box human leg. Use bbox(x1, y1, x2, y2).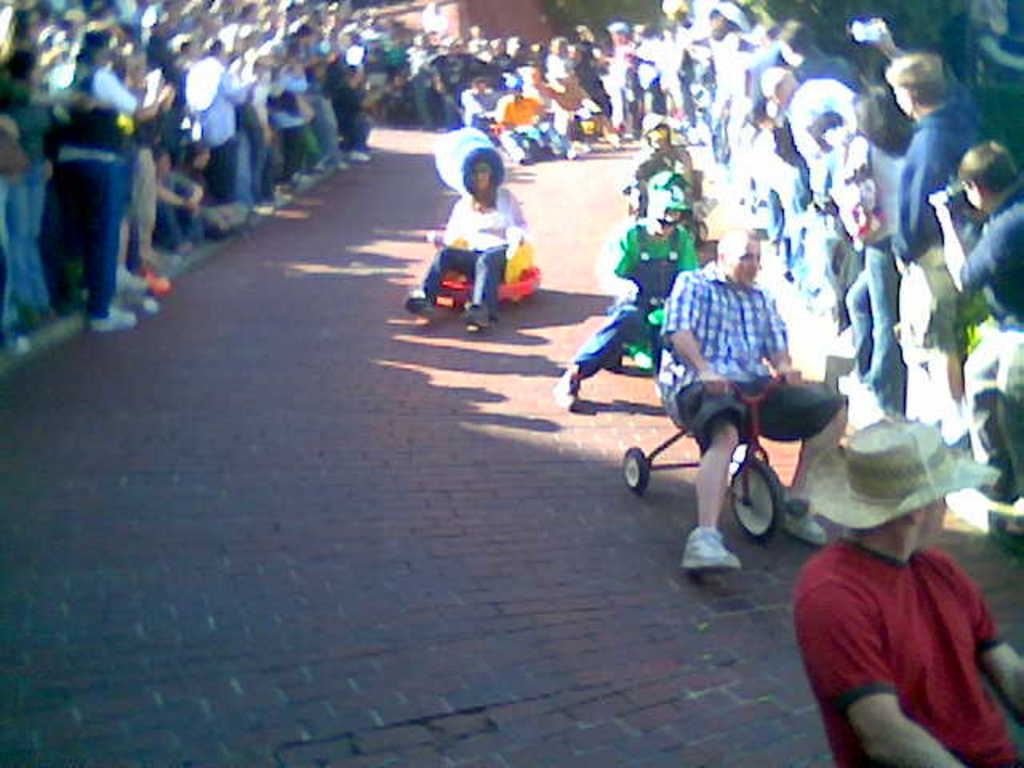
bbox(866, 246, 890, 389).
